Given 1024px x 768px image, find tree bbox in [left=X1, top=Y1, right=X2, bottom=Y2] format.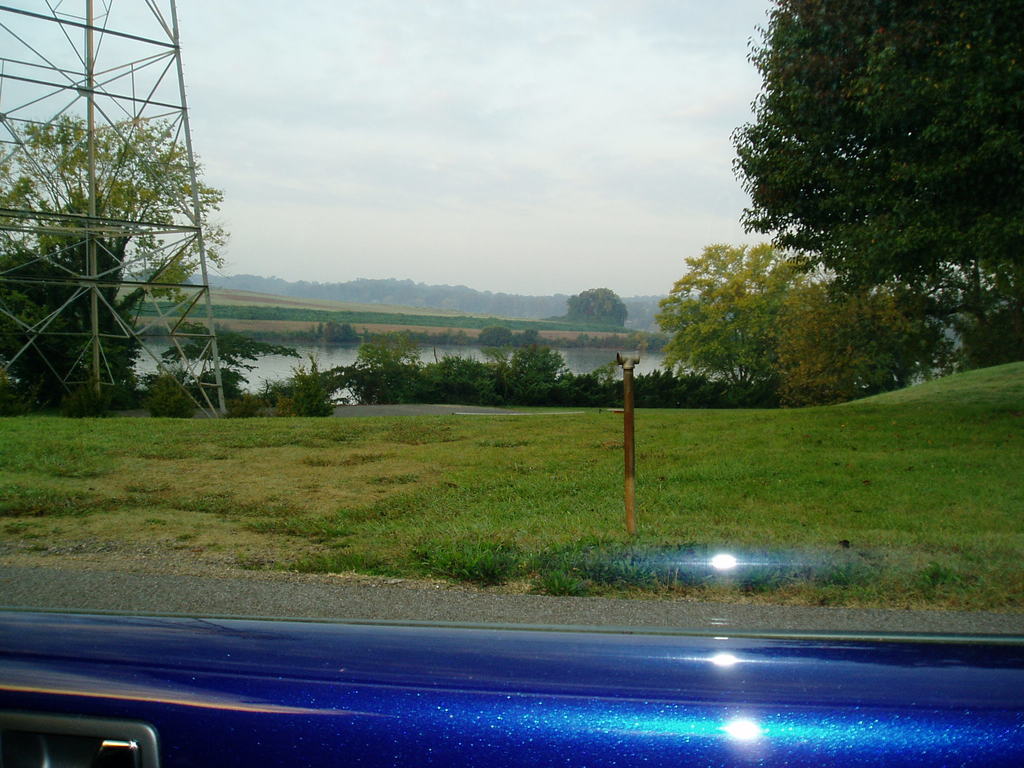
[left=558, top=283, right=627, bottom=326].
